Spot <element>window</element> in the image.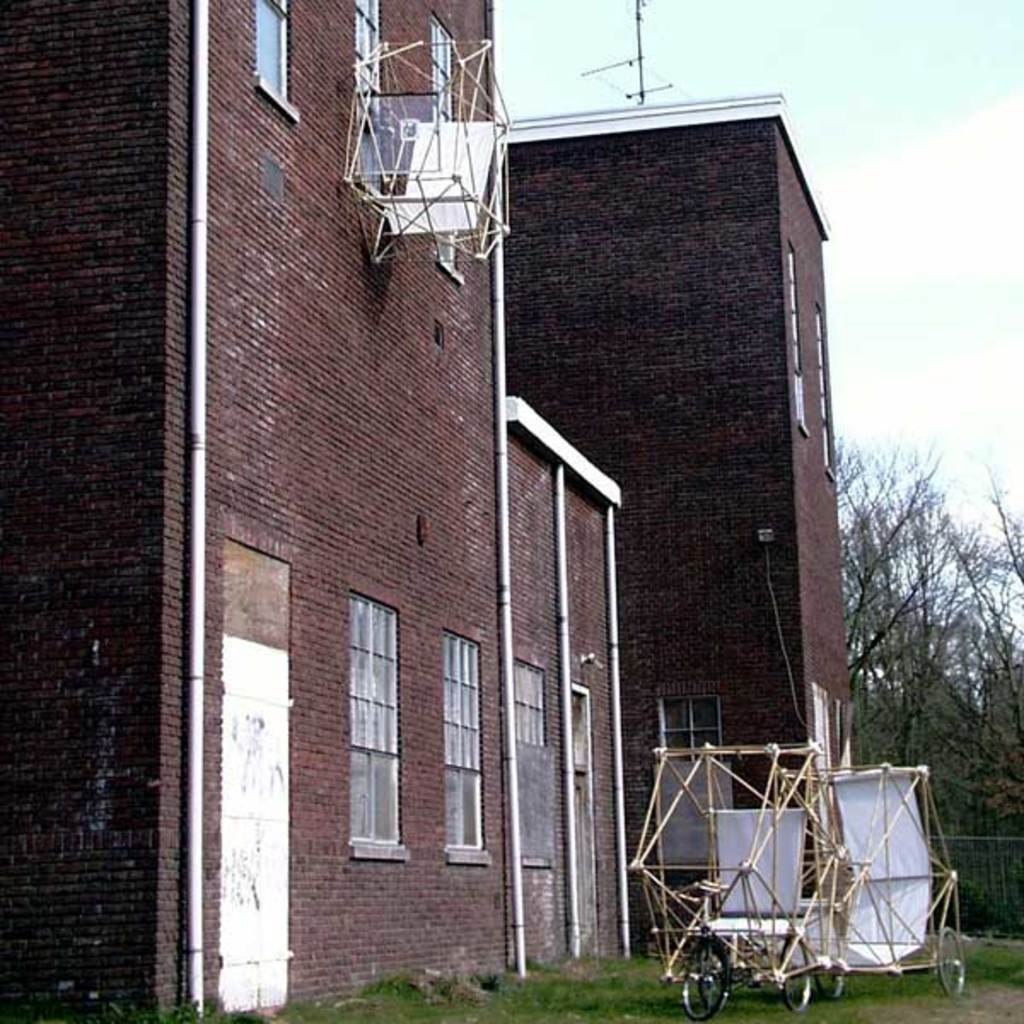
<element>window</element> found at bbox=(346, 597, 403, 843).
